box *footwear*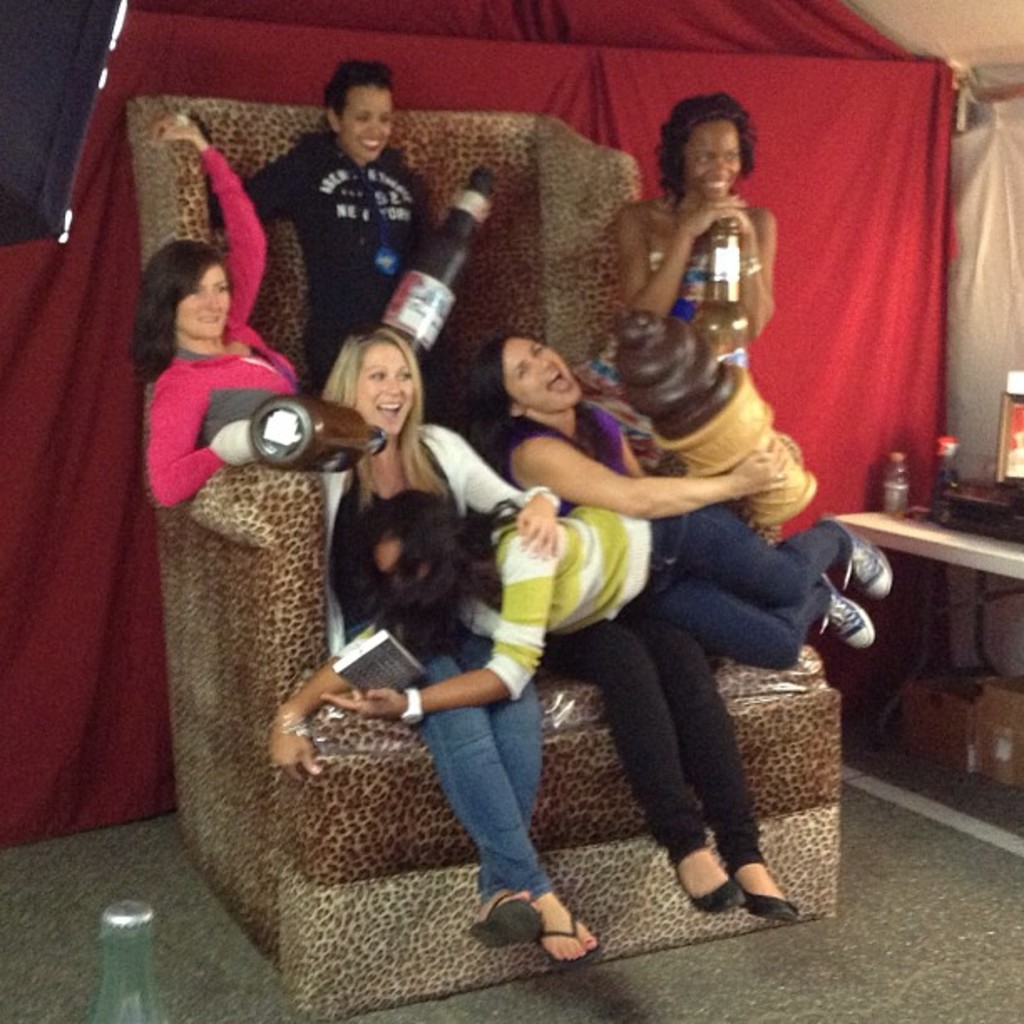
830/577/872/651
